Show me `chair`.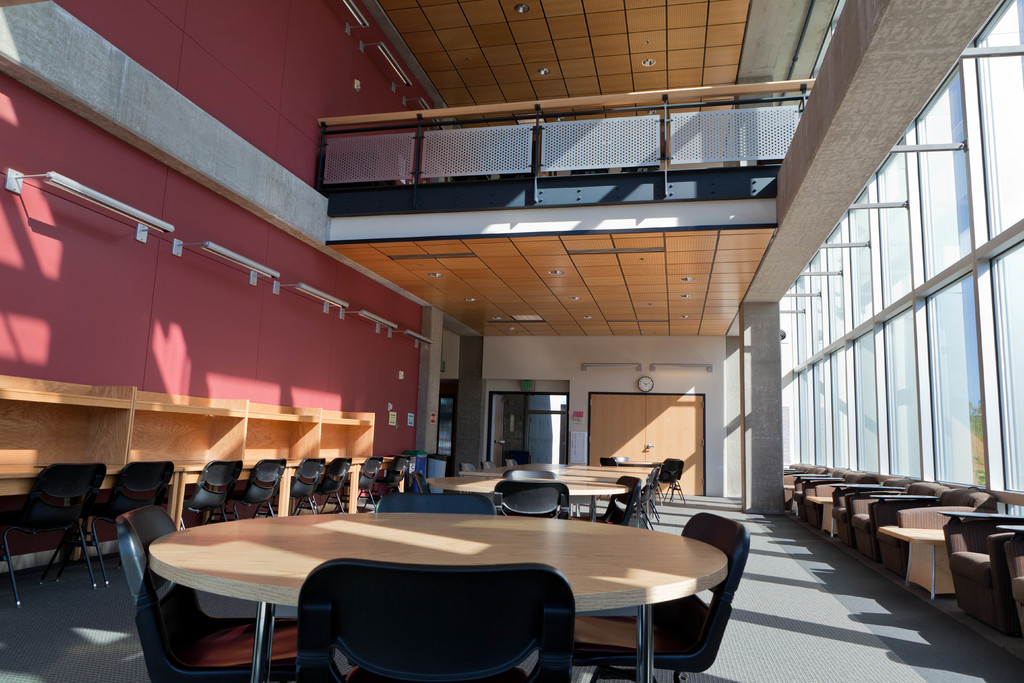
`chair` is here: bbox(11, 466, 104, 600).
